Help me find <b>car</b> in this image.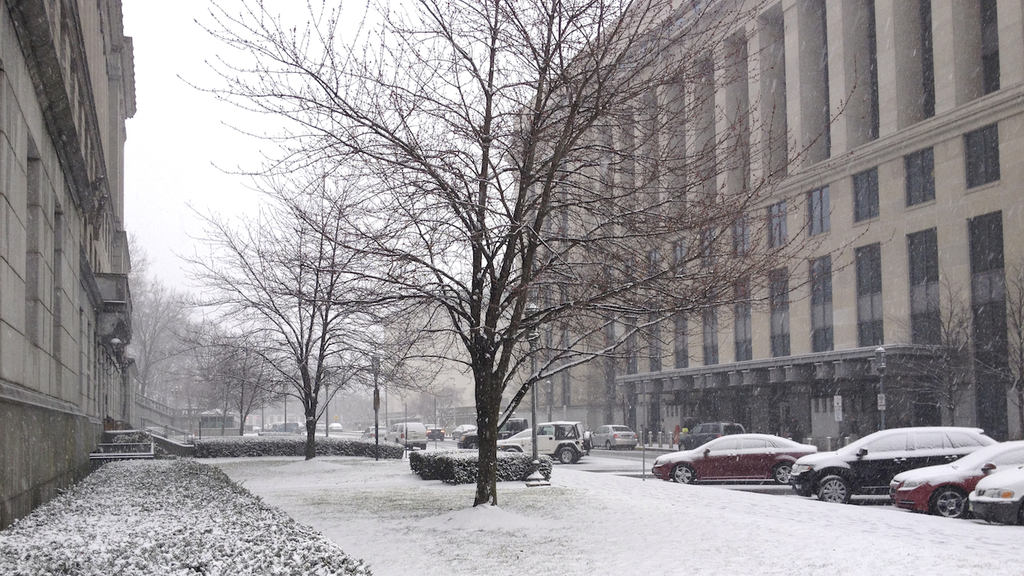
Found it: region(360, 426, 388, 439).
